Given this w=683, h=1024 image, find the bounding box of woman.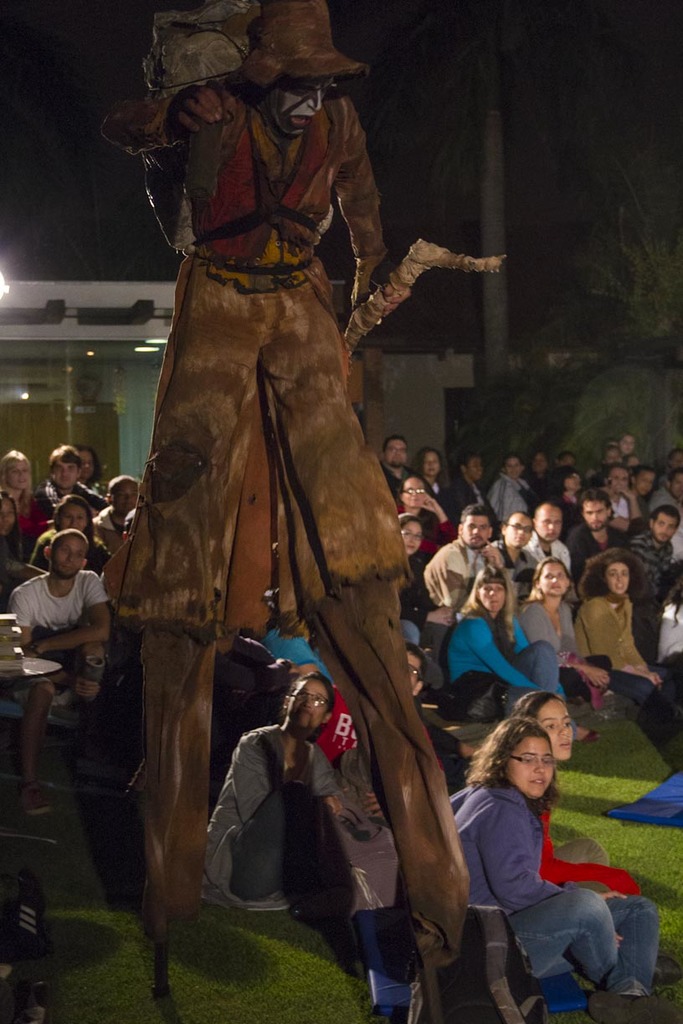
390/478/458/551.
